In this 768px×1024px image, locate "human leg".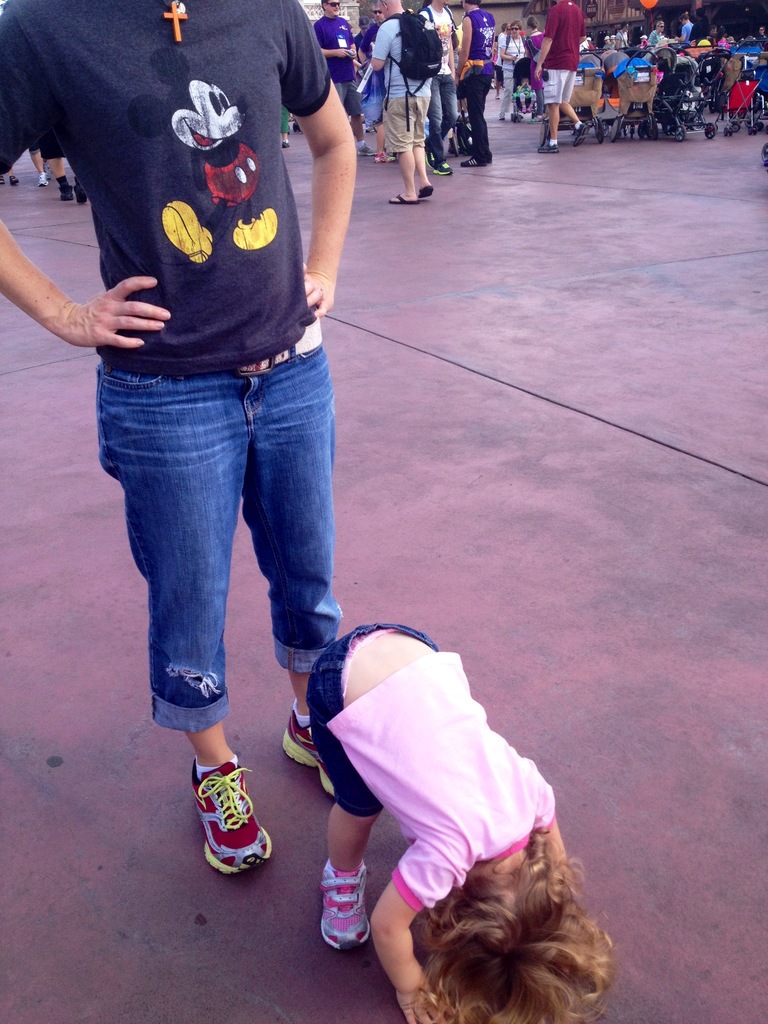
Bounding box: 390 150 422 207.
